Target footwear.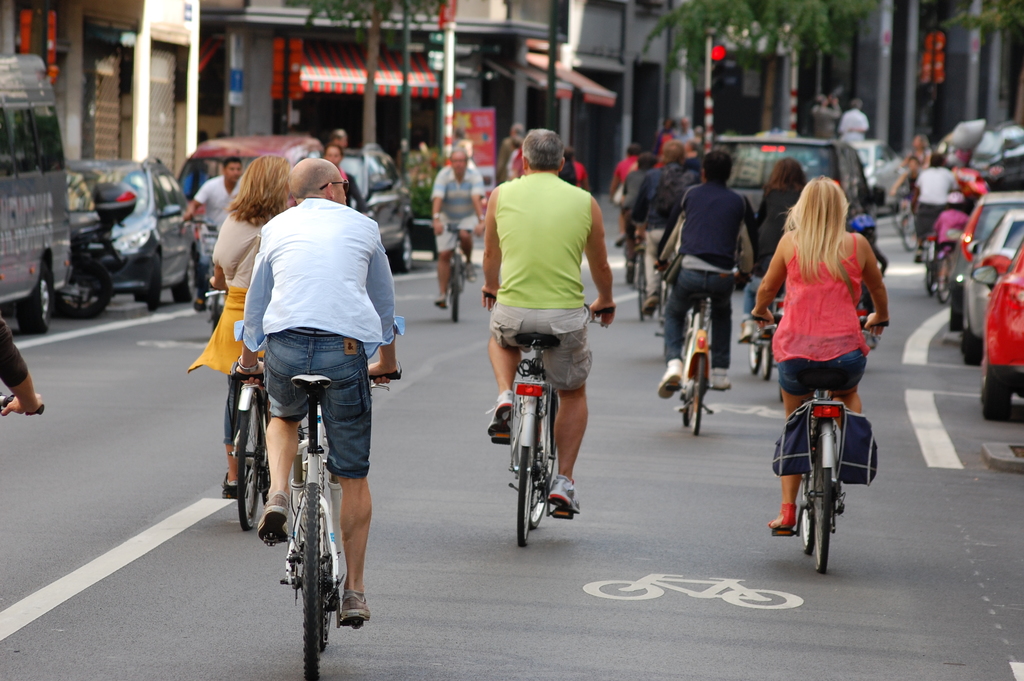
Target region: bbox=(638, 288, 663, 316).
